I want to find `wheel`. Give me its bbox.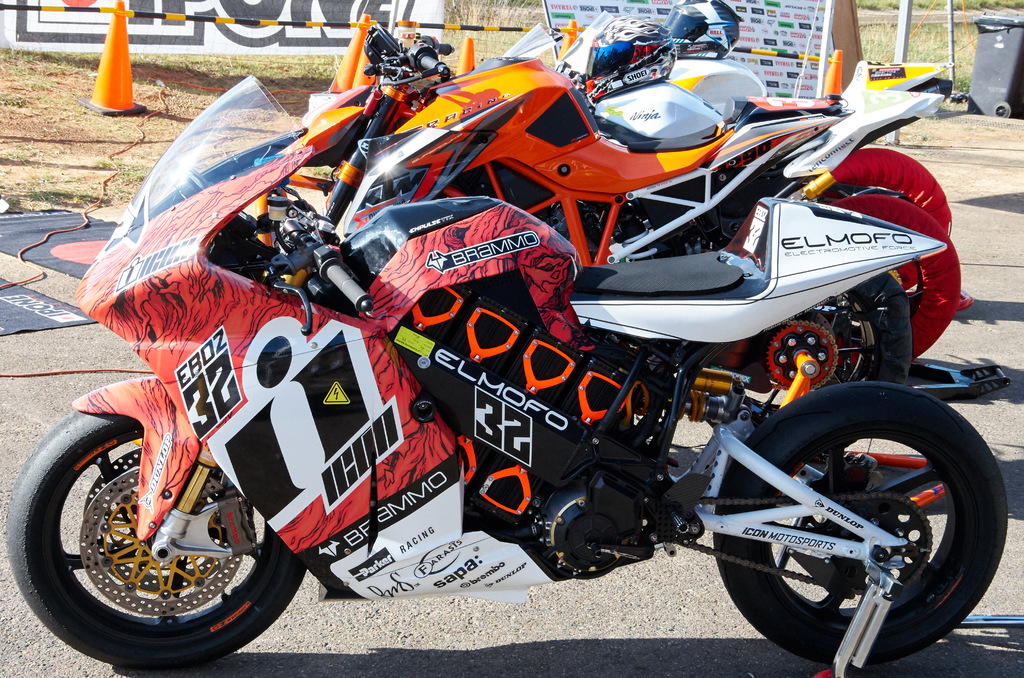
box=[768, 323, 847, 394].
